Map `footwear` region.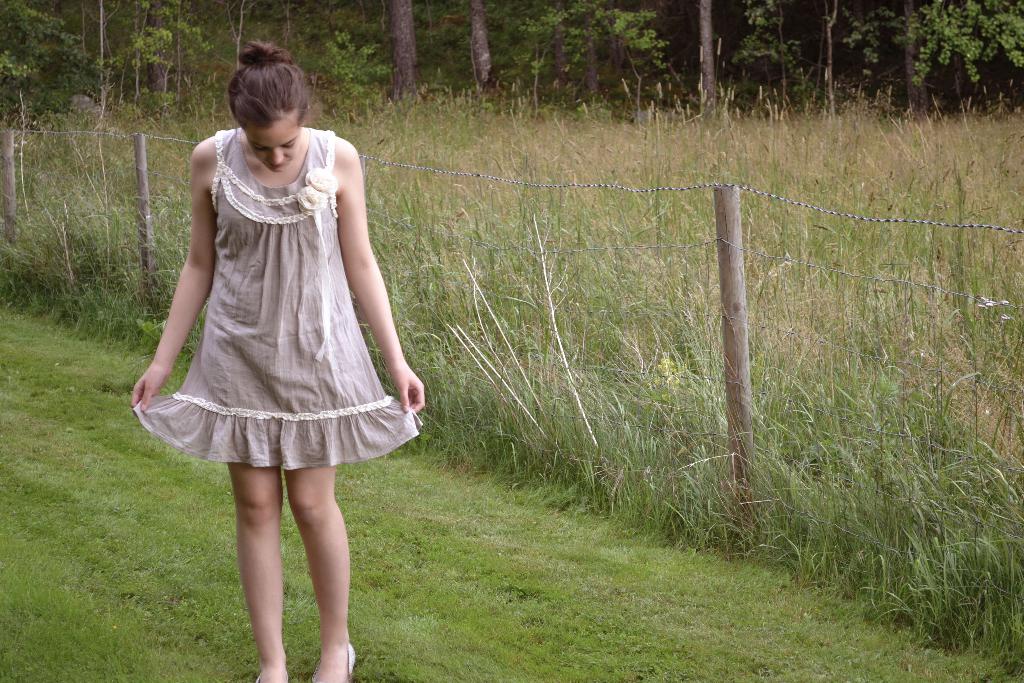
Mapped to l=250, t=666, r=283, b=682.
